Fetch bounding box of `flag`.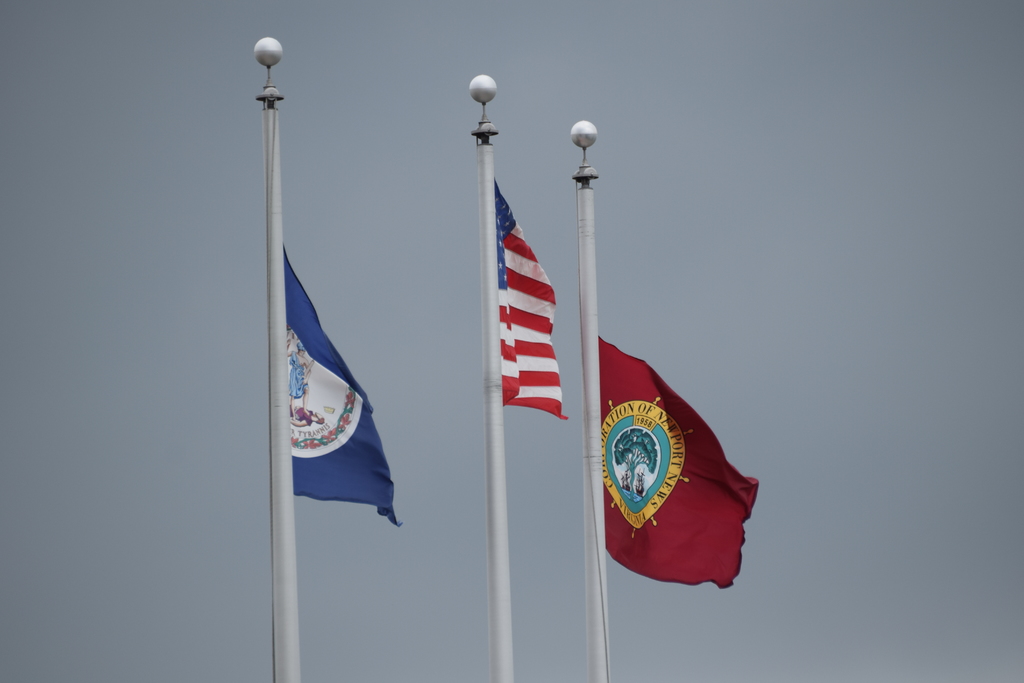
Bbox: region(284, 245, 401, 529).
